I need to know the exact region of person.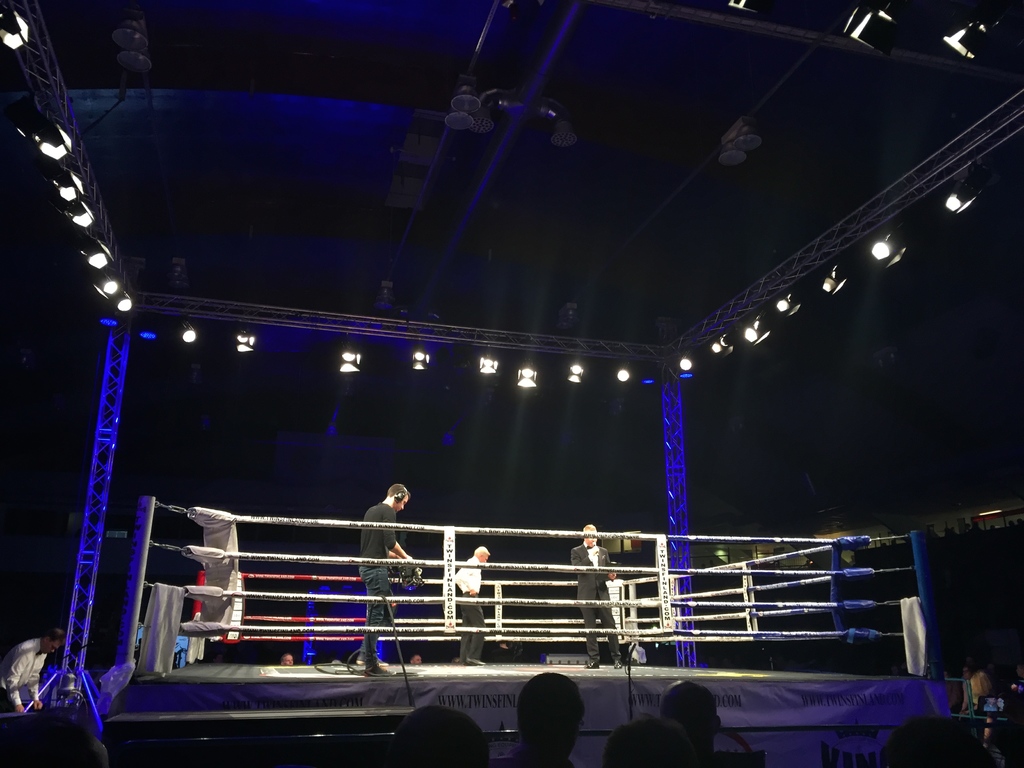
Region: {"left": 509, "top": 671, "right": 580, "bottom": 767}.
